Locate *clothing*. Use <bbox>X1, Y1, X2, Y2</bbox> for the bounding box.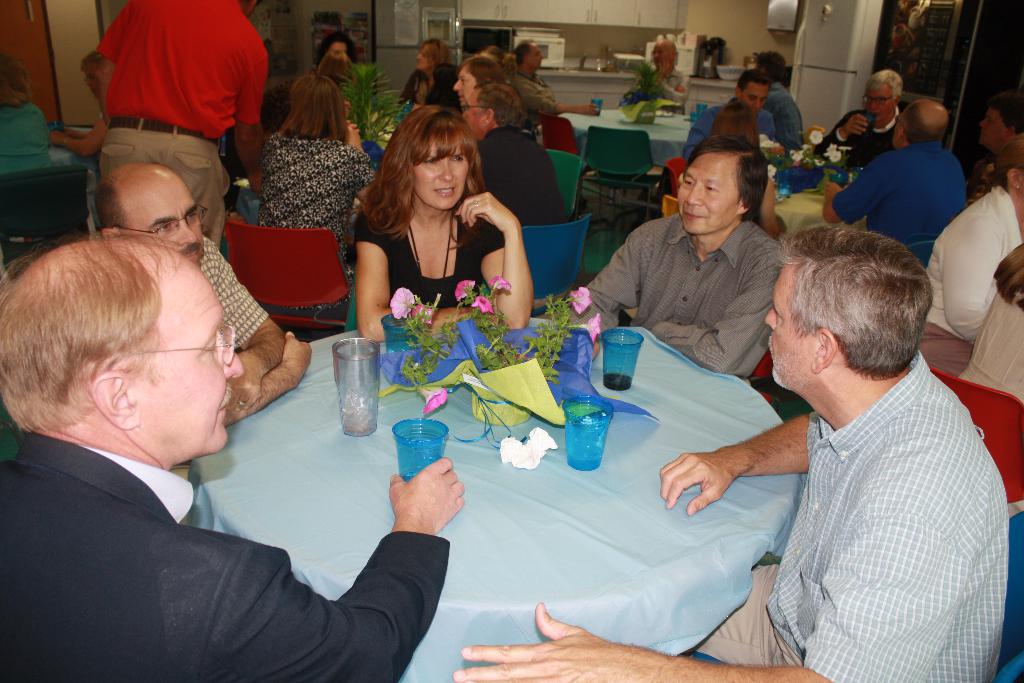
<bbox>509, 67, 561, 133</bbox>.
